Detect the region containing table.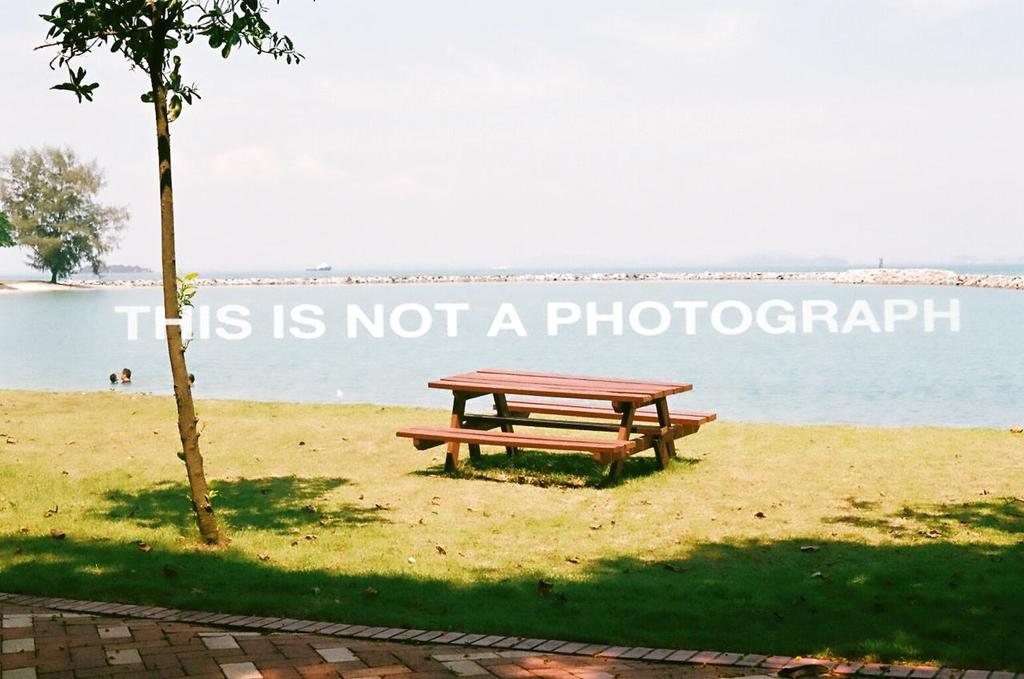
Rect(413, 381, 709, 489).
